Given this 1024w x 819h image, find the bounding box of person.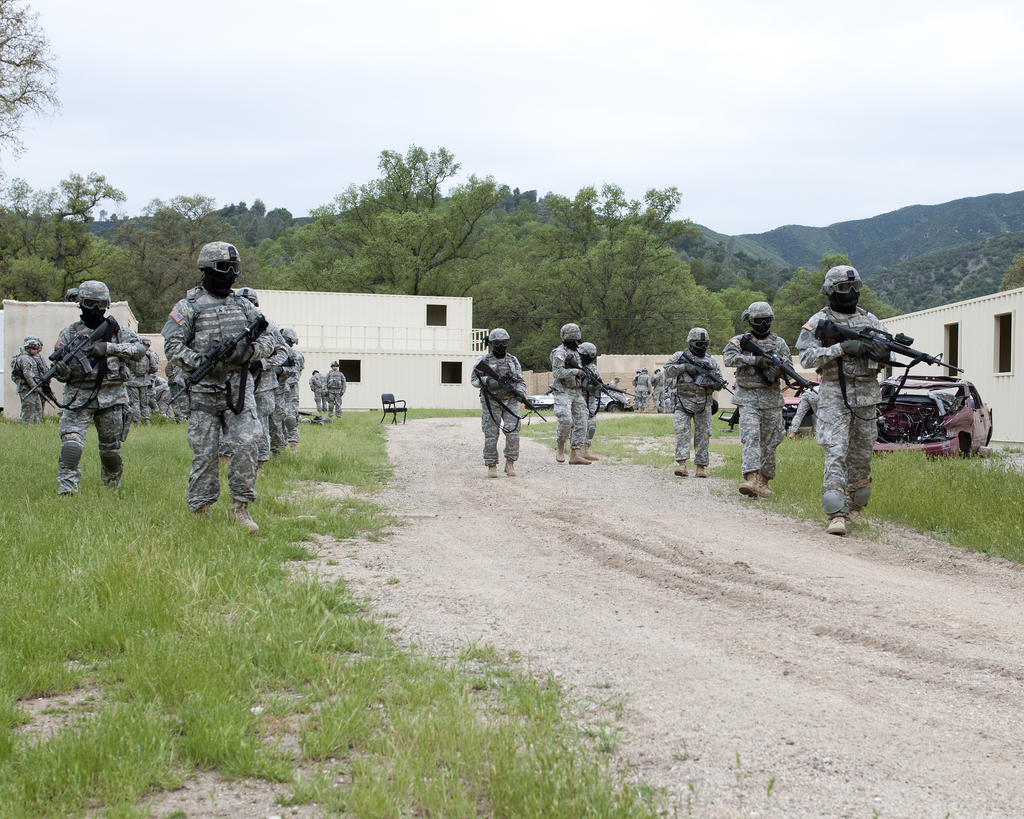
[x1=463, y1=331, x2=532, y2=482].
